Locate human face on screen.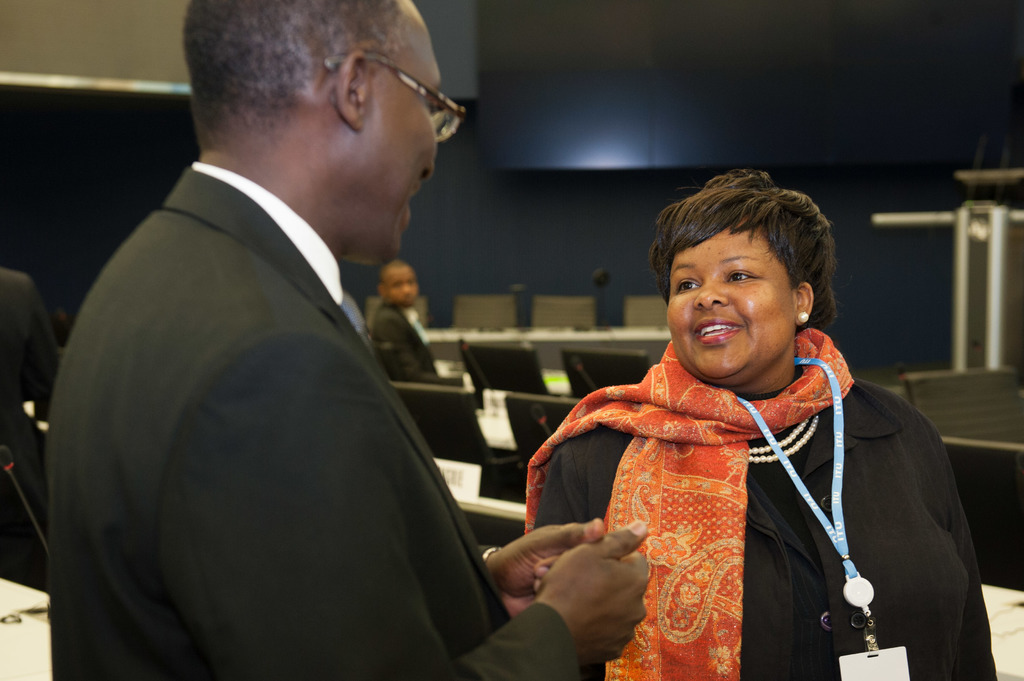
On screen at {"x1": 385, "y1": 269, "x2": 417, "y2": 307}.
